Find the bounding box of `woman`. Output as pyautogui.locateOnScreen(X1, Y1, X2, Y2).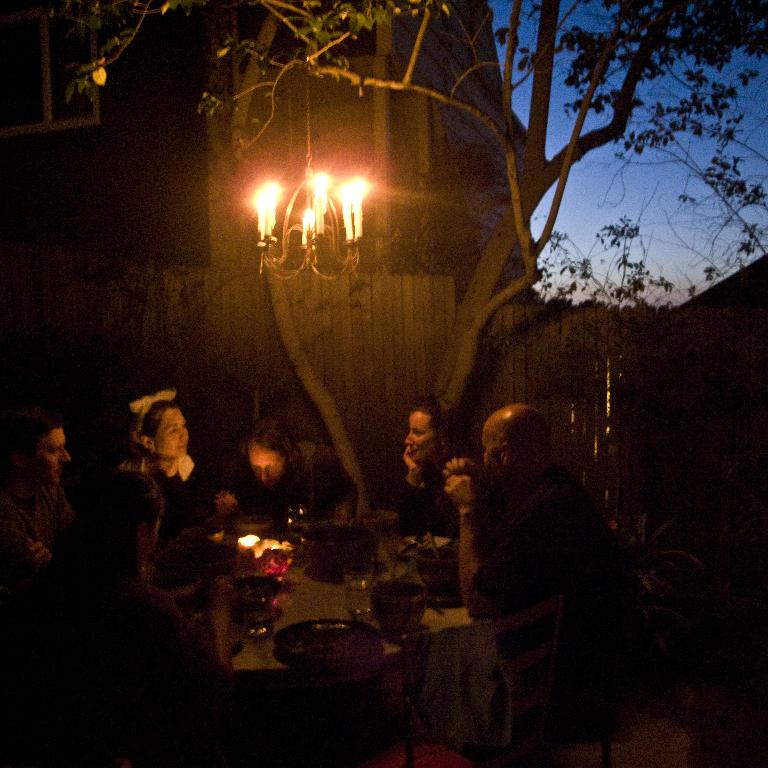
pyautogui.locateOnScreen(42, 465, 221, 716).
